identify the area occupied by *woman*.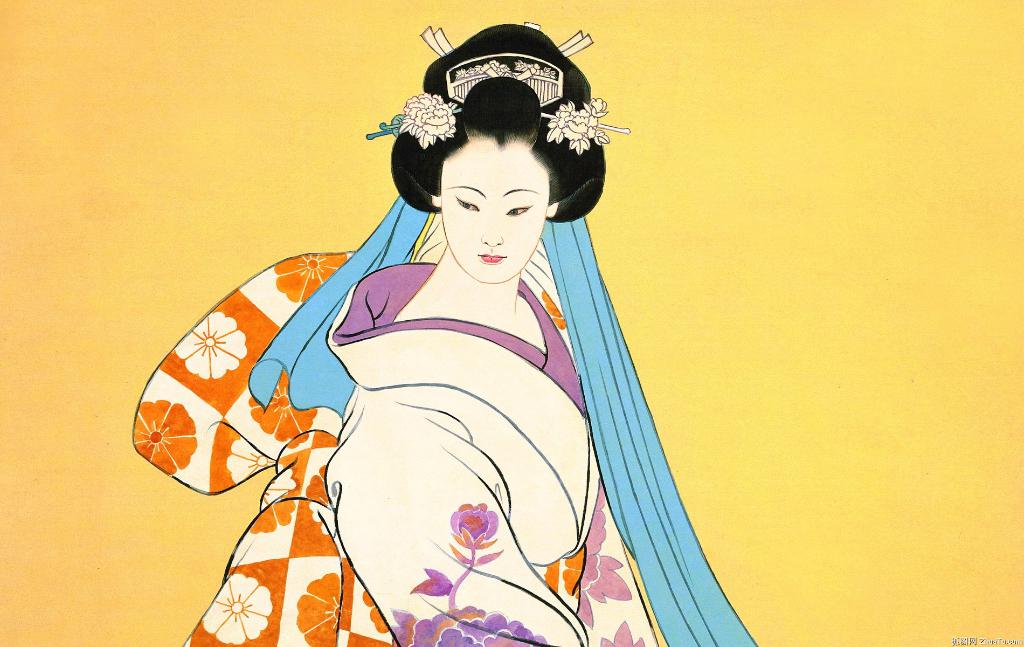
Area: [332, 12, 626, 646].
